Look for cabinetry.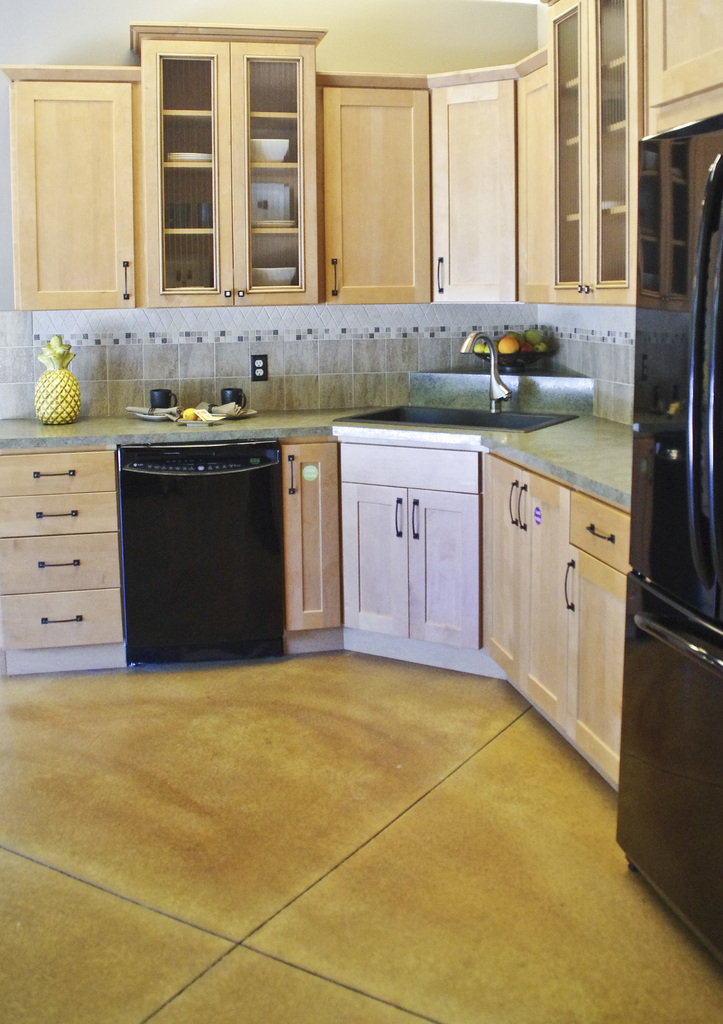
Found: Rect(270, 431, 336, 655).
